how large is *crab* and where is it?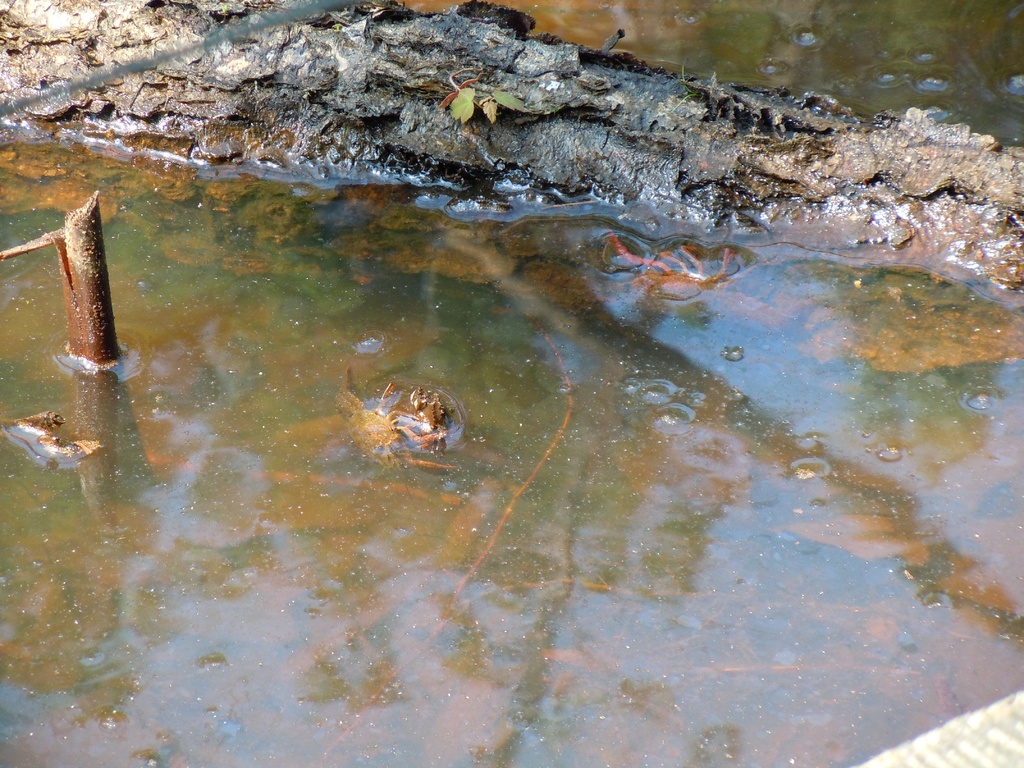
Bounding box: crop(606, 227, 814, 318).
